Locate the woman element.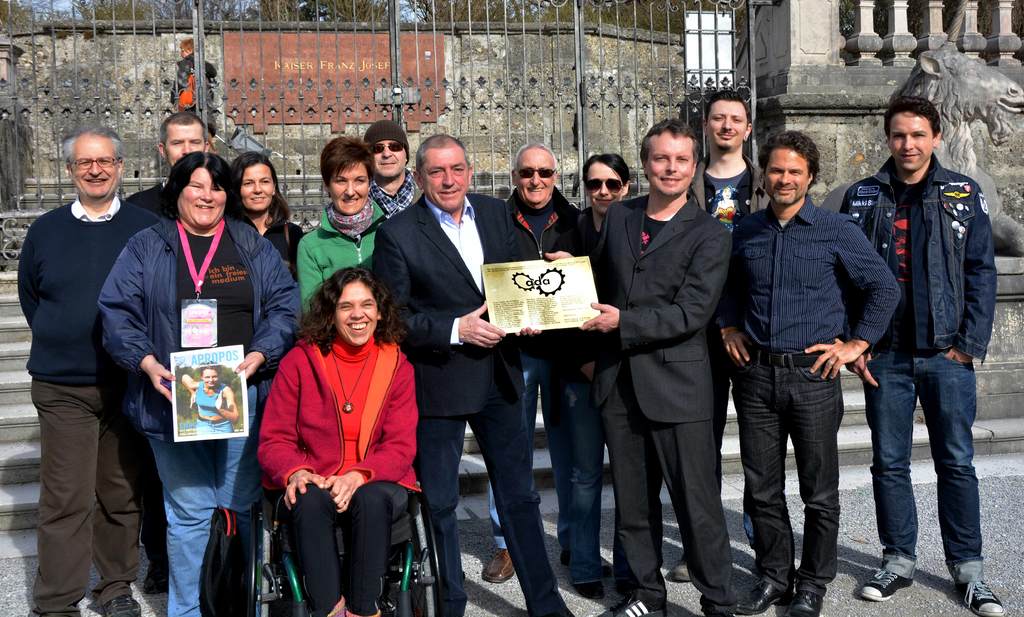
Element bbox: (250, 264, 425, 616).
